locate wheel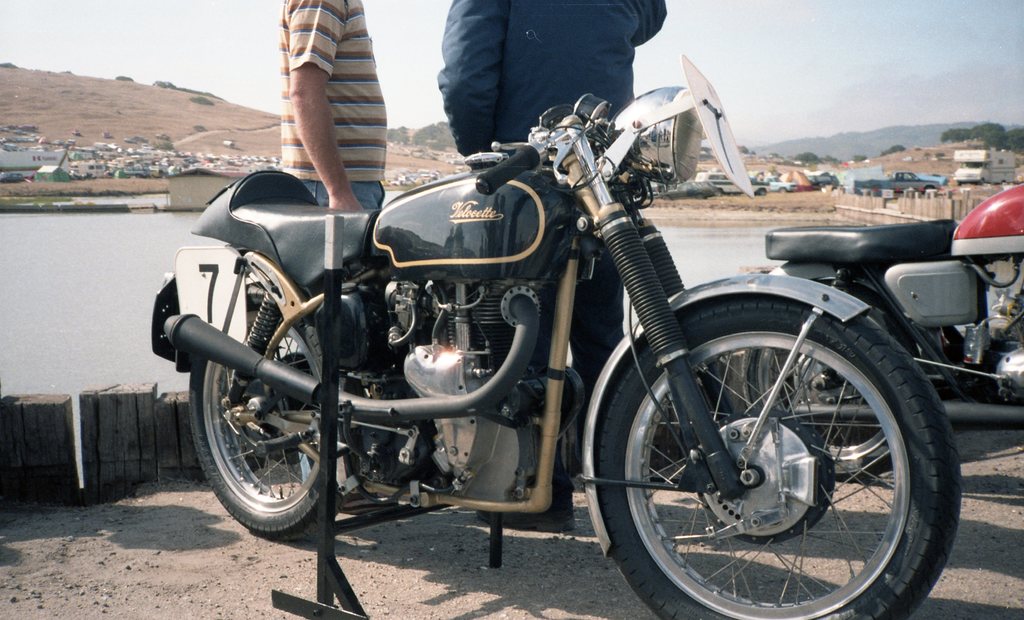
pyautogui.locateOnScreen(184, 243, 353, 542)
